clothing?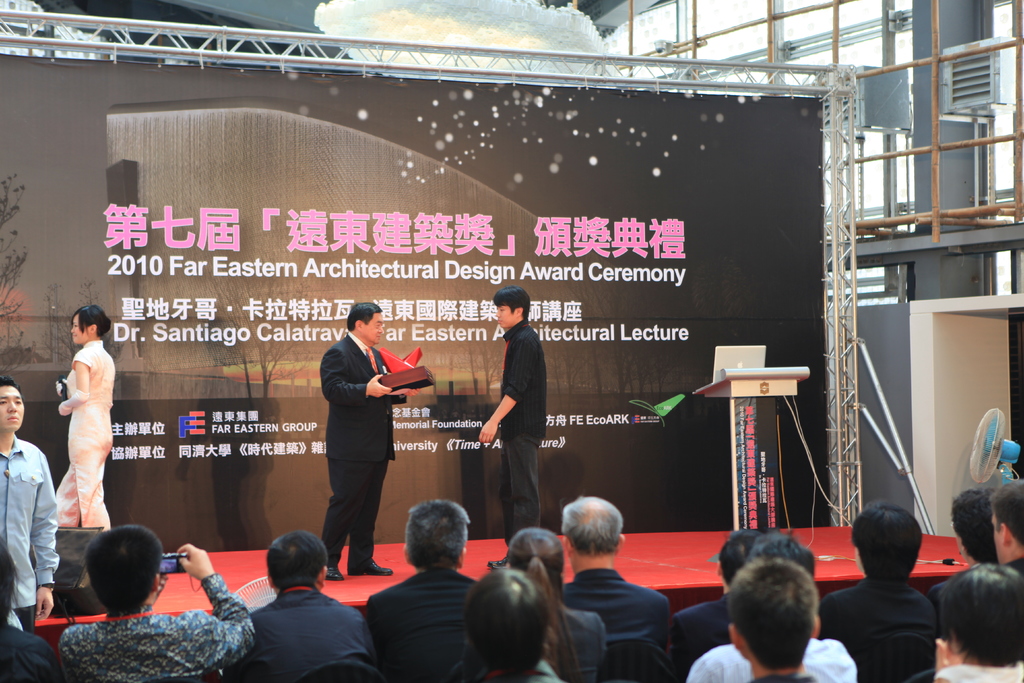
(x1=209, y1=563, x2=376, y2=682)
